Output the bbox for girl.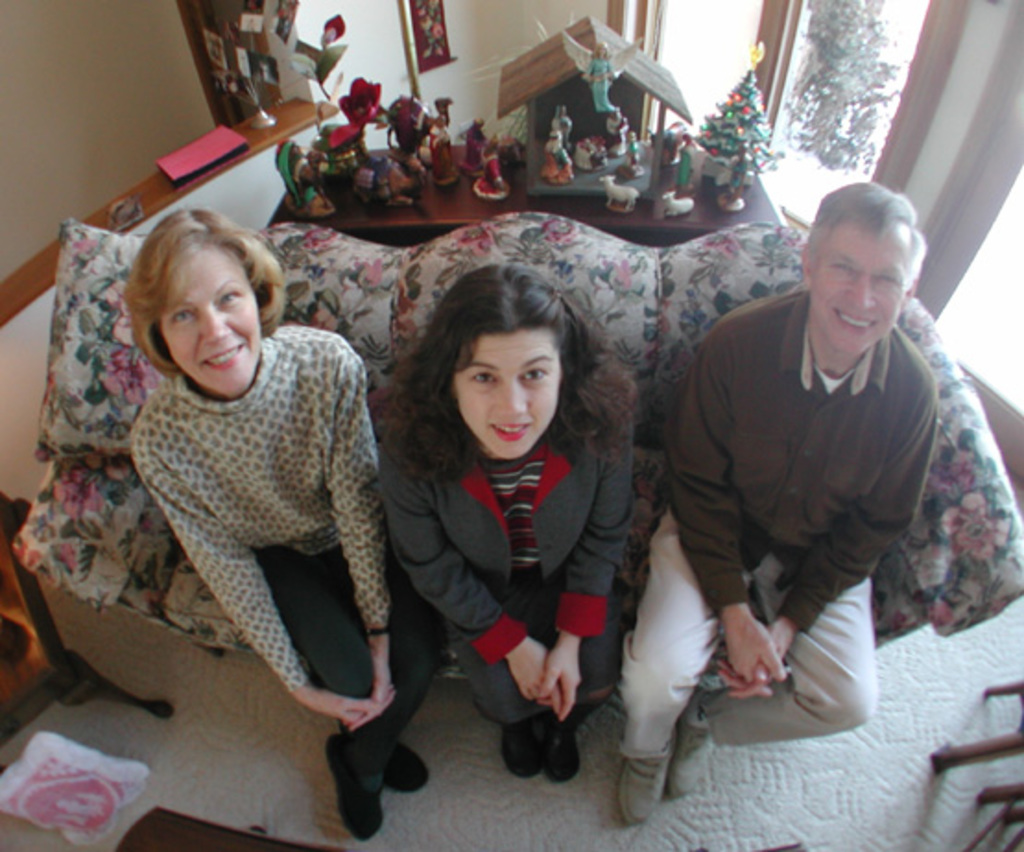
pyautogui.locateOnScreen(378, 266, 637, 784).
